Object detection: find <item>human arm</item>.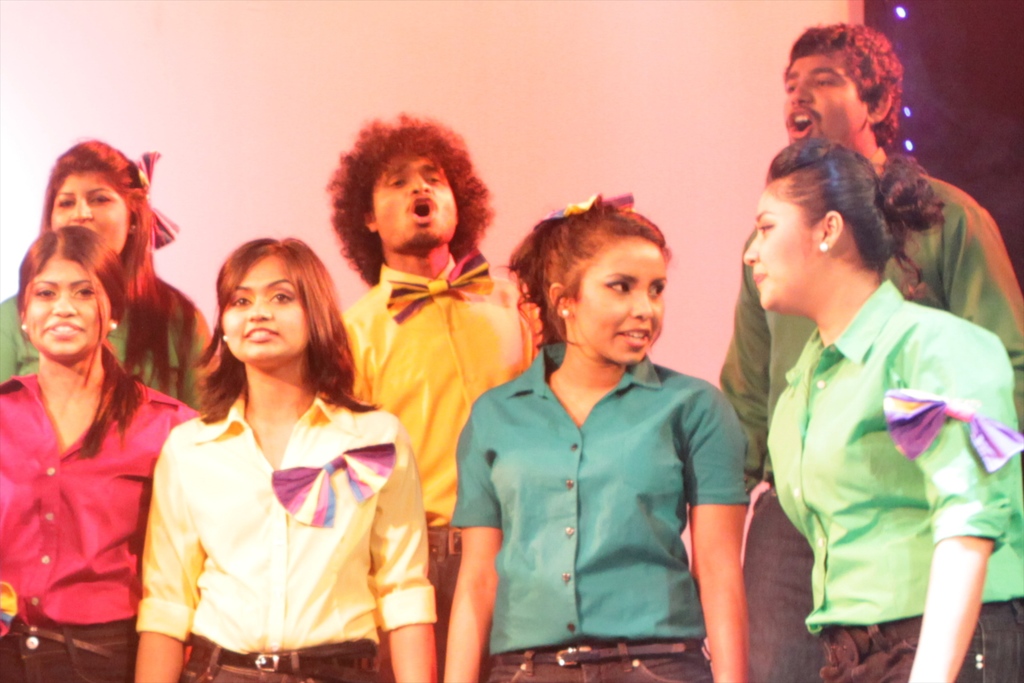
133/431/212/682.
